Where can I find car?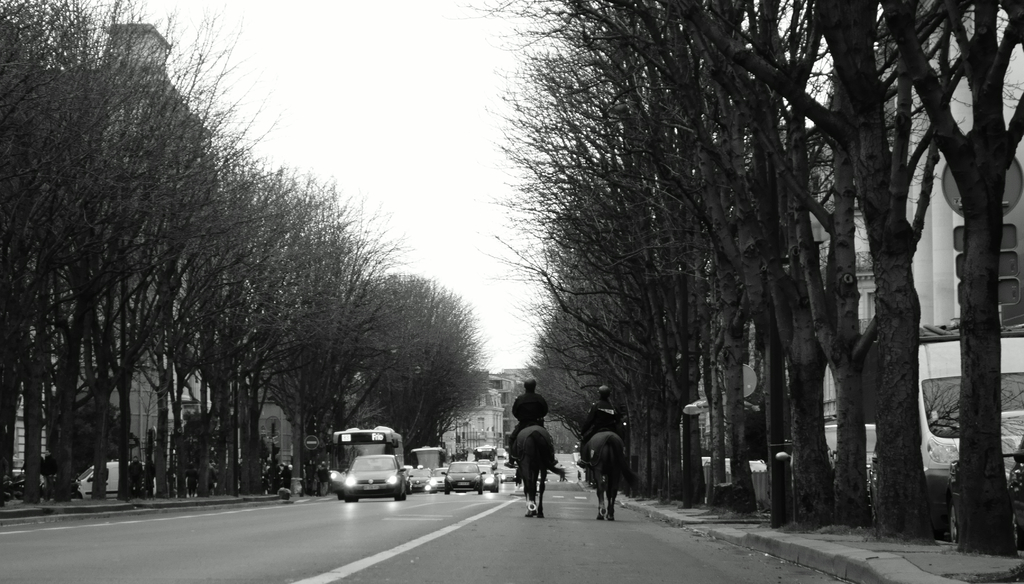
You can find it at 410 464 431 489.
